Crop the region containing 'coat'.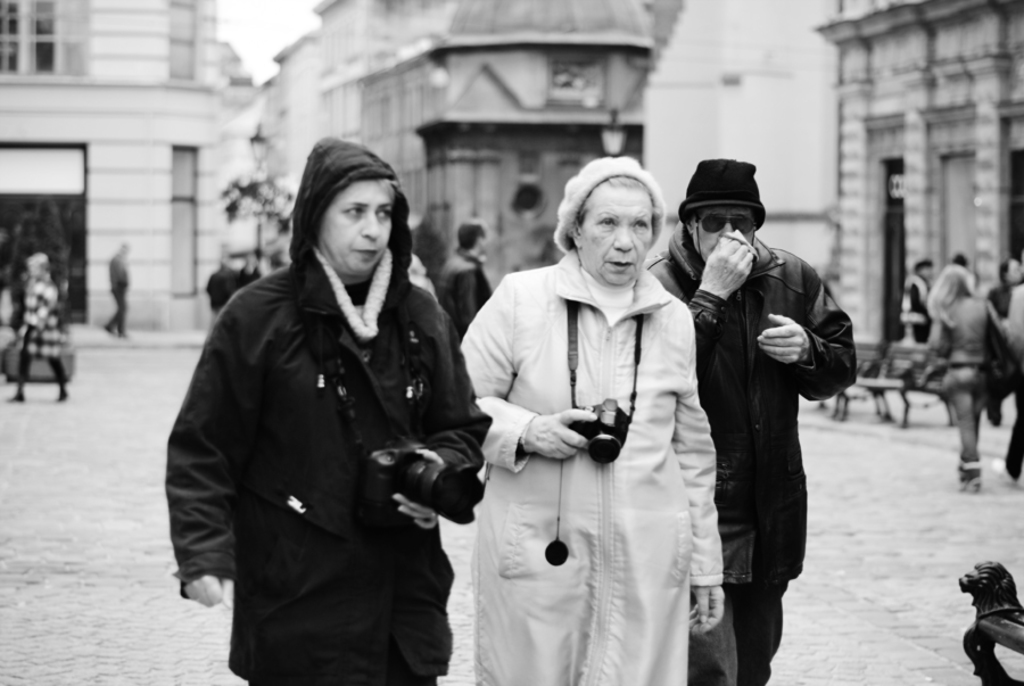
Crop region: locate(915, 295, 999, 364).
